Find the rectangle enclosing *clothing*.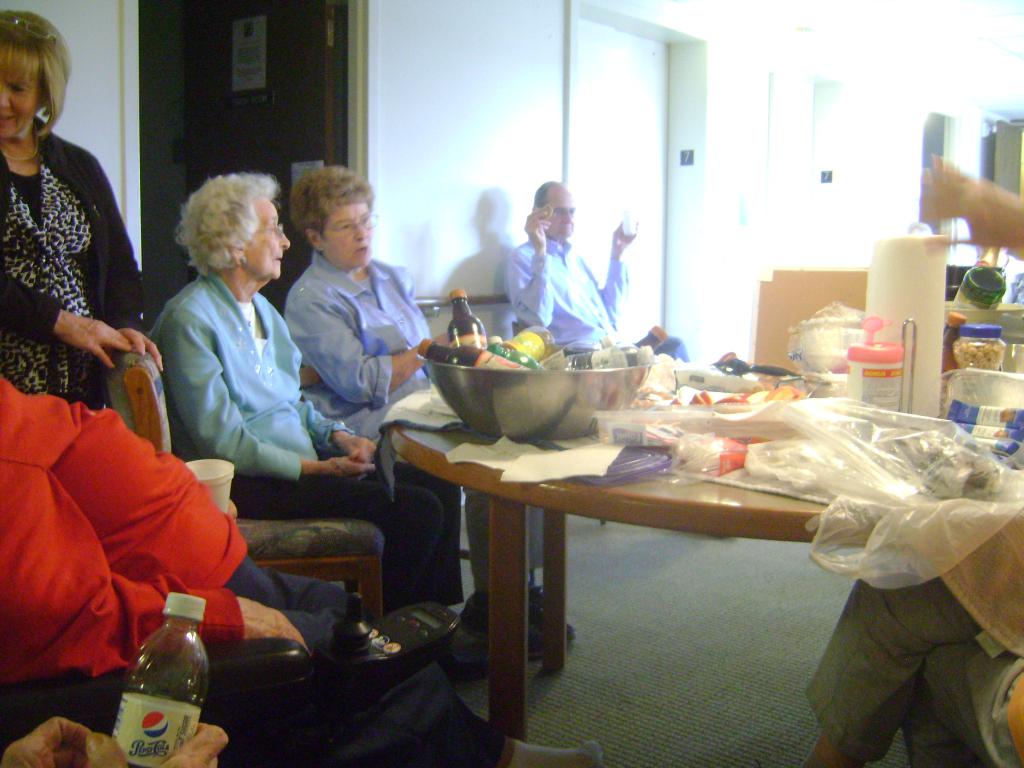
<box>495,221,694,358</box>.
